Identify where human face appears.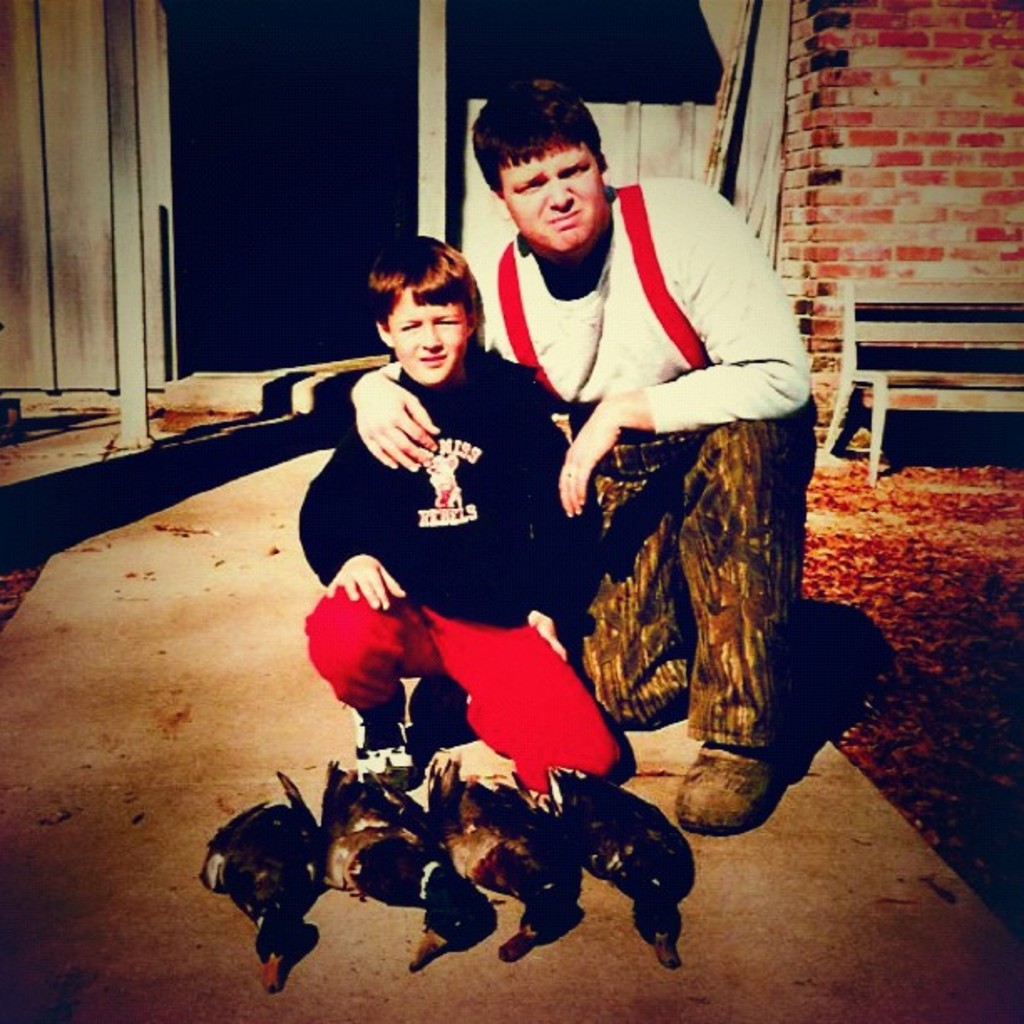
Appears at detection(497, 154, 607, 259).
